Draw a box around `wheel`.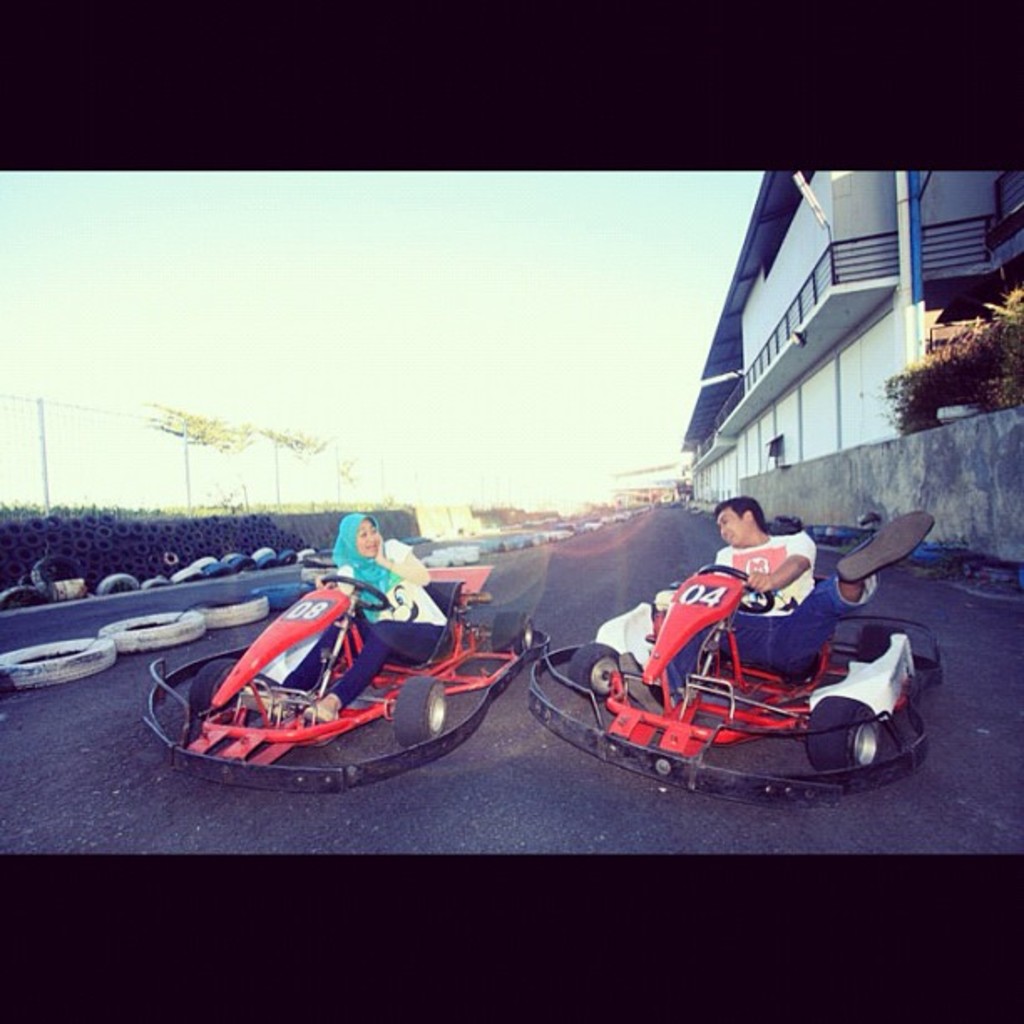
(left=167, top=567, right=204, bottom=584).
